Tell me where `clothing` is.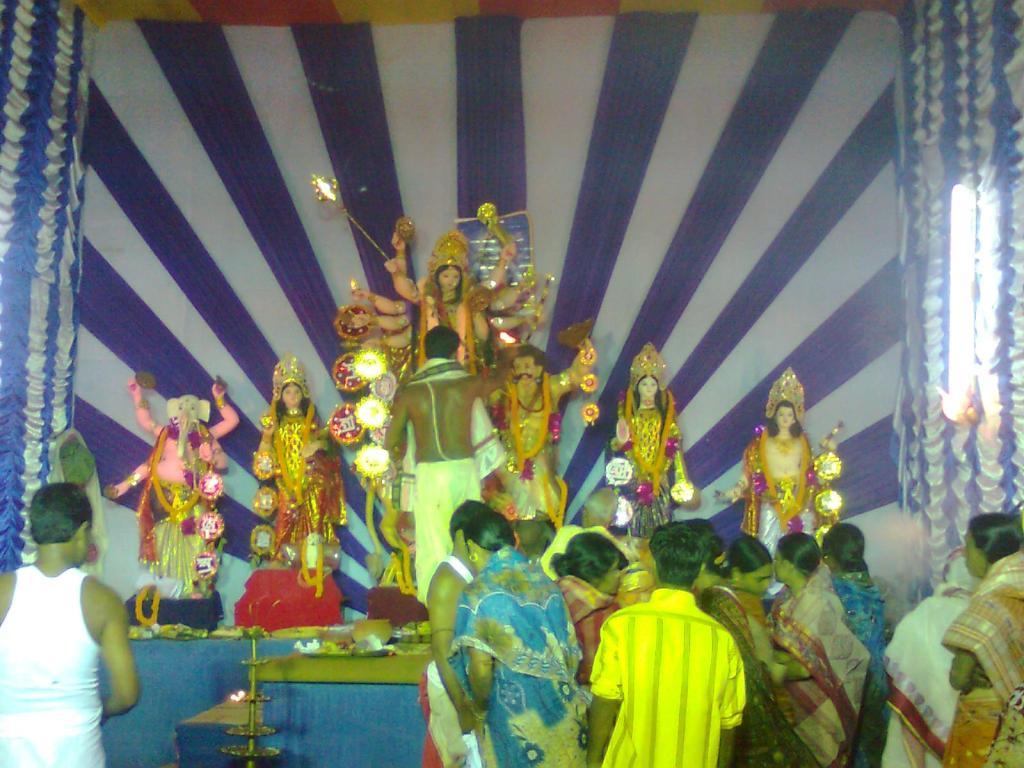
`clothing` is at <region>938, 555, 1023, 758</region>.
